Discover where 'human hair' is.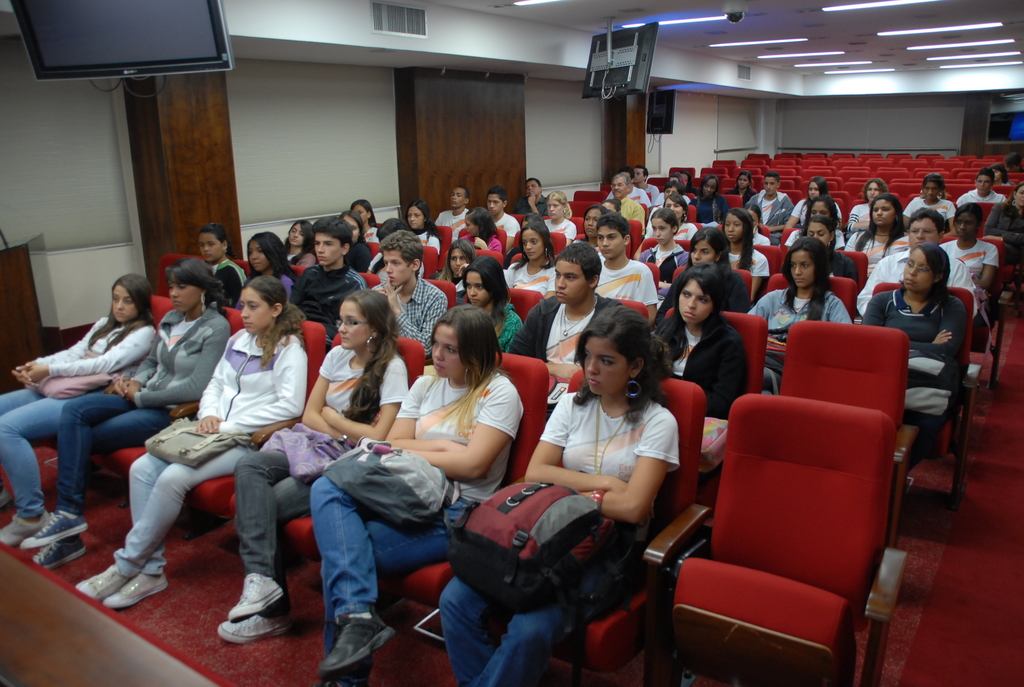
Discovered at crop(686, 226, 731, 259).
